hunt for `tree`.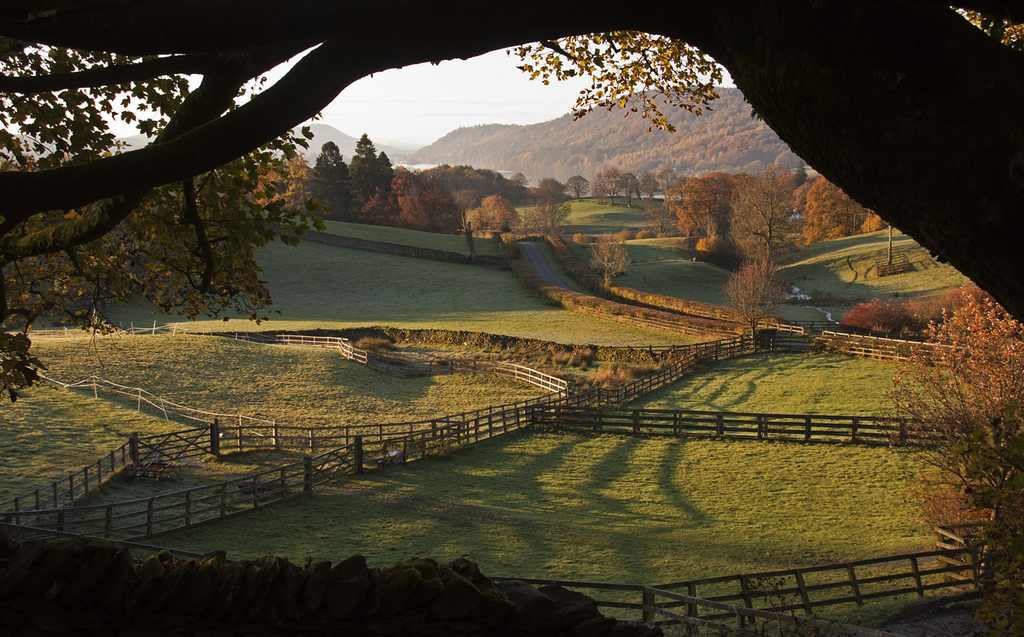
Hunted down at Rect(0, 2, 1023, 404).
